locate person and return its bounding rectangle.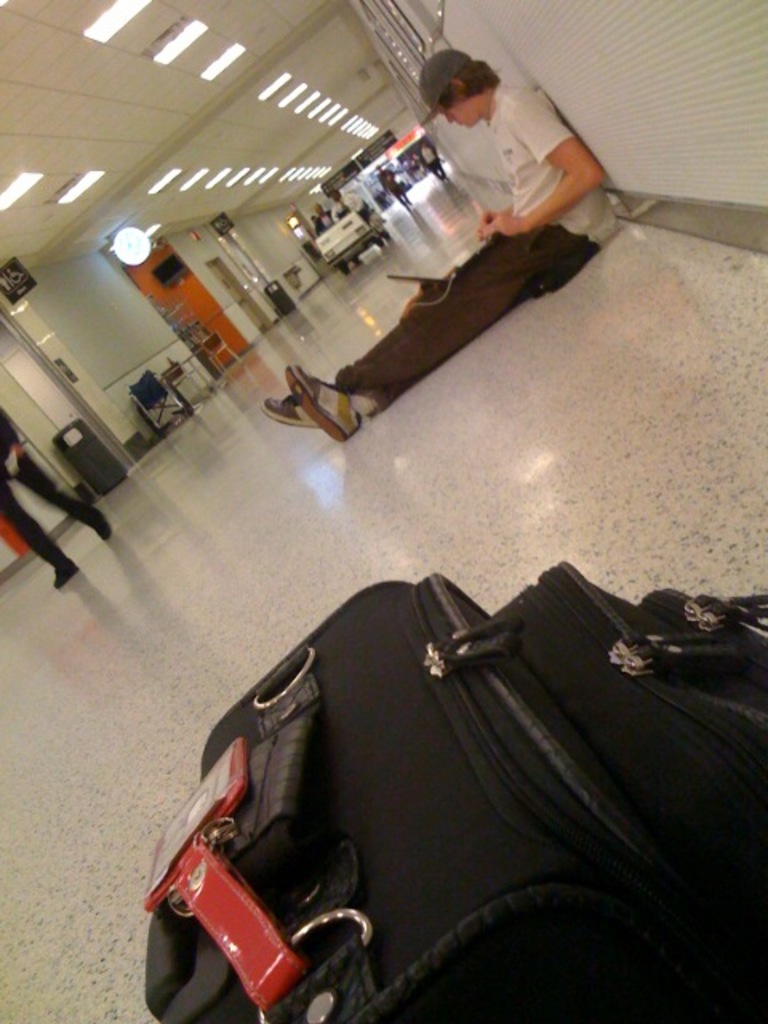
pyautogui.locateOnScreen(418, 130, 451, 187).
